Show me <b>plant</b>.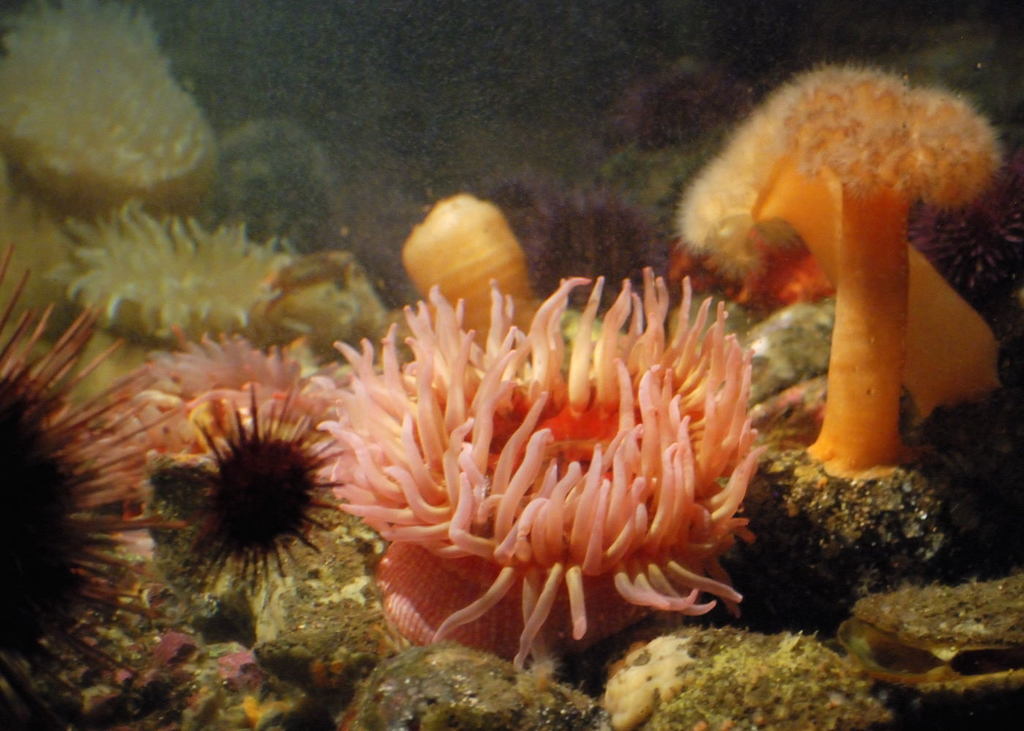
<b>plant</b> is here: left=55, top=200, right=302, bottom=346.
